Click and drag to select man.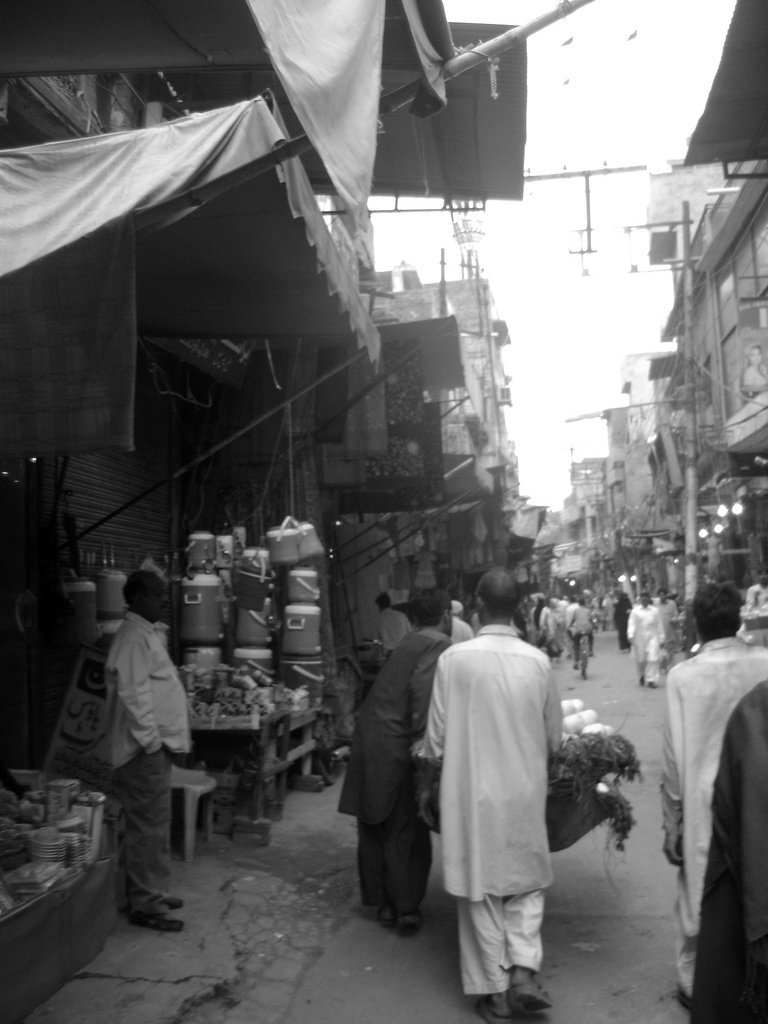
Selection: bbox=[655, 591, 678, 669].
